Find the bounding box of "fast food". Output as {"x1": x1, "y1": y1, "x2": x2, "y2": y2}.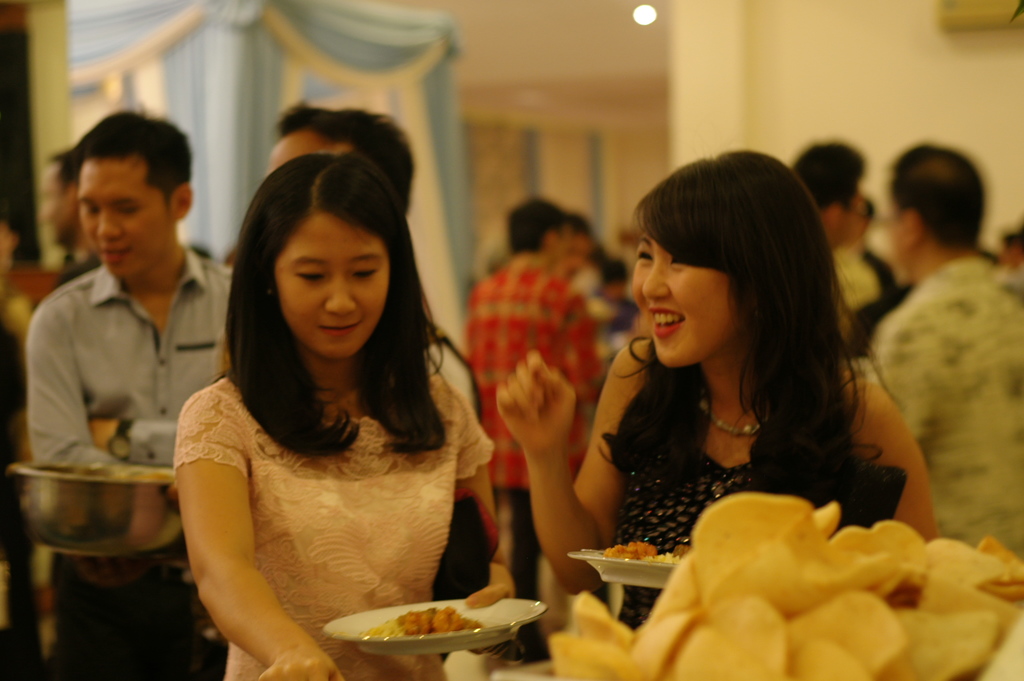
{"x1": 364, "y1": 607, "x2": 489, "y2": 641}.
